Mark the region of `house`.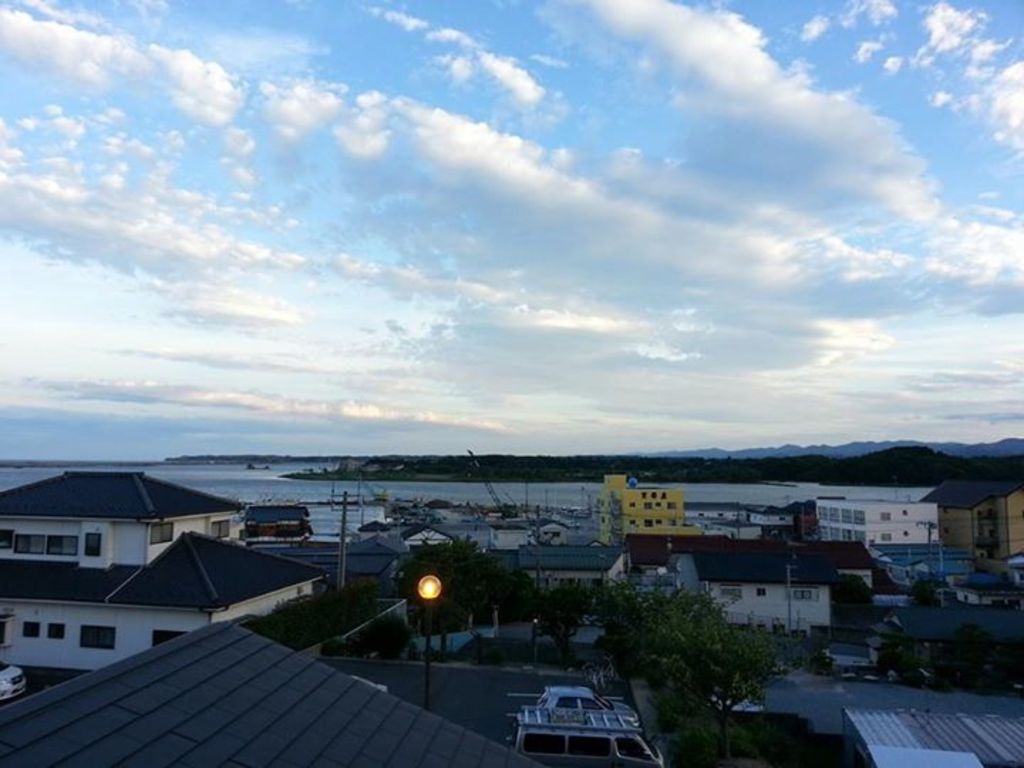
Region: <bbox>872, 602, 1015, 643</bbox>.
